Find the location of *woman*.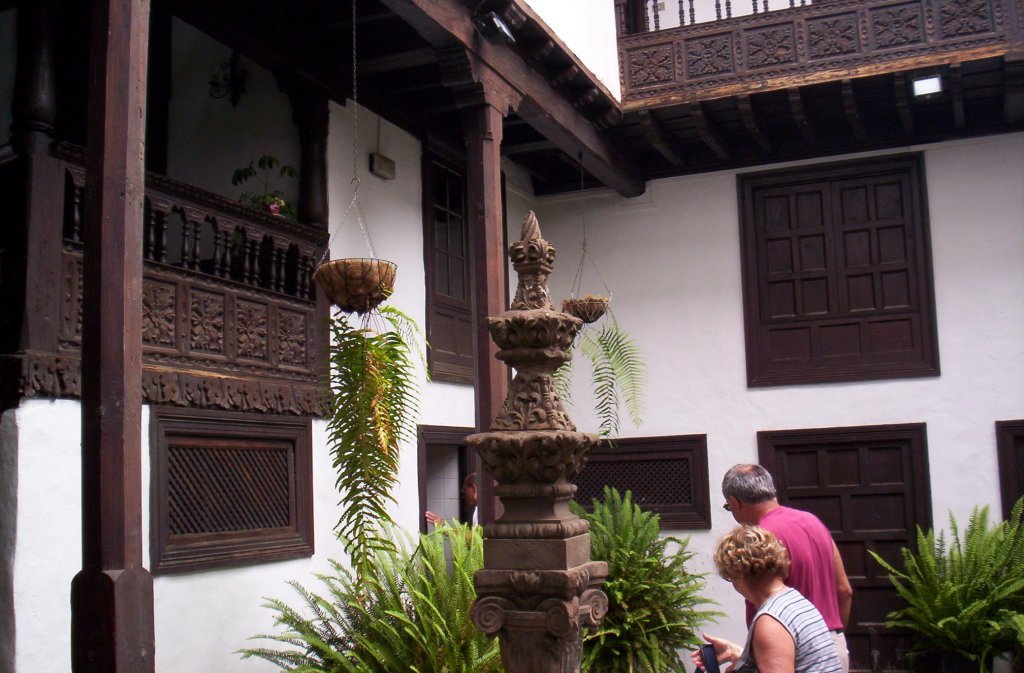
Location: l=713, t=522, r=839, b=665.
